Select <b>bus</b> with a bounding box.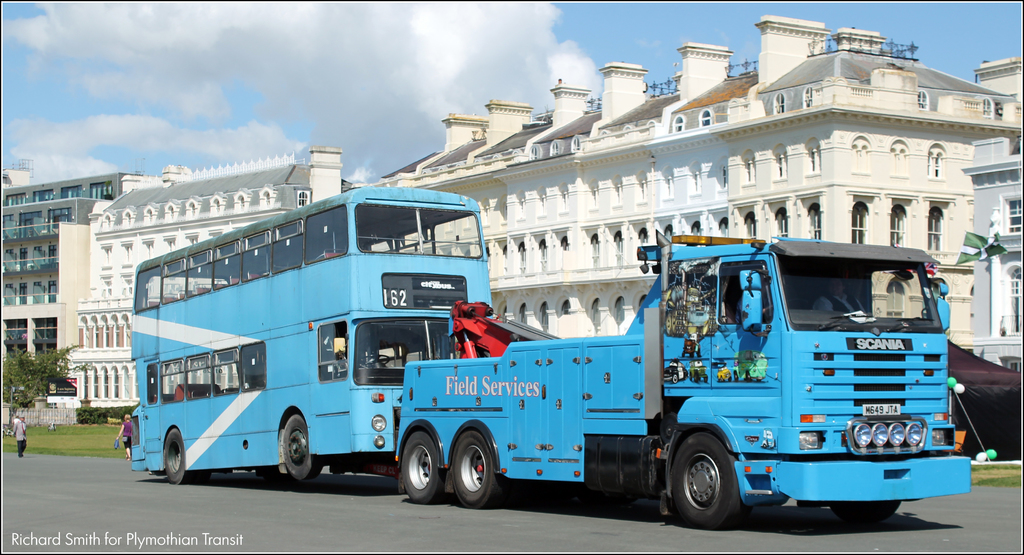
[131, 183, 492, 483].
